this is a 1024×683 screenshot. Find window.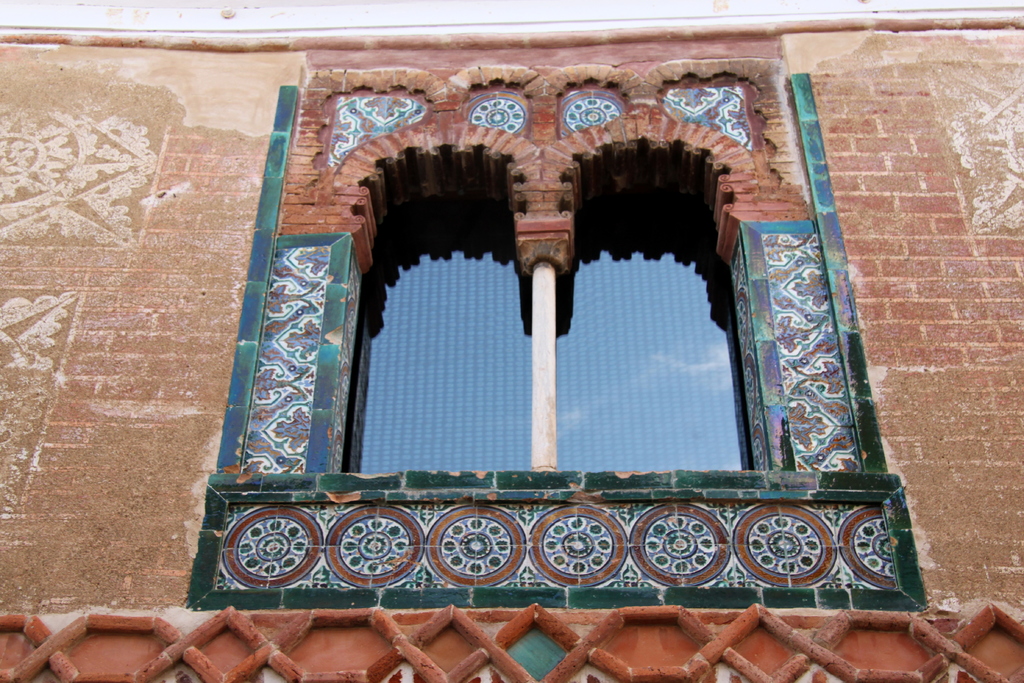
Bounding box: l=557, t=181, r=749, b=476.
